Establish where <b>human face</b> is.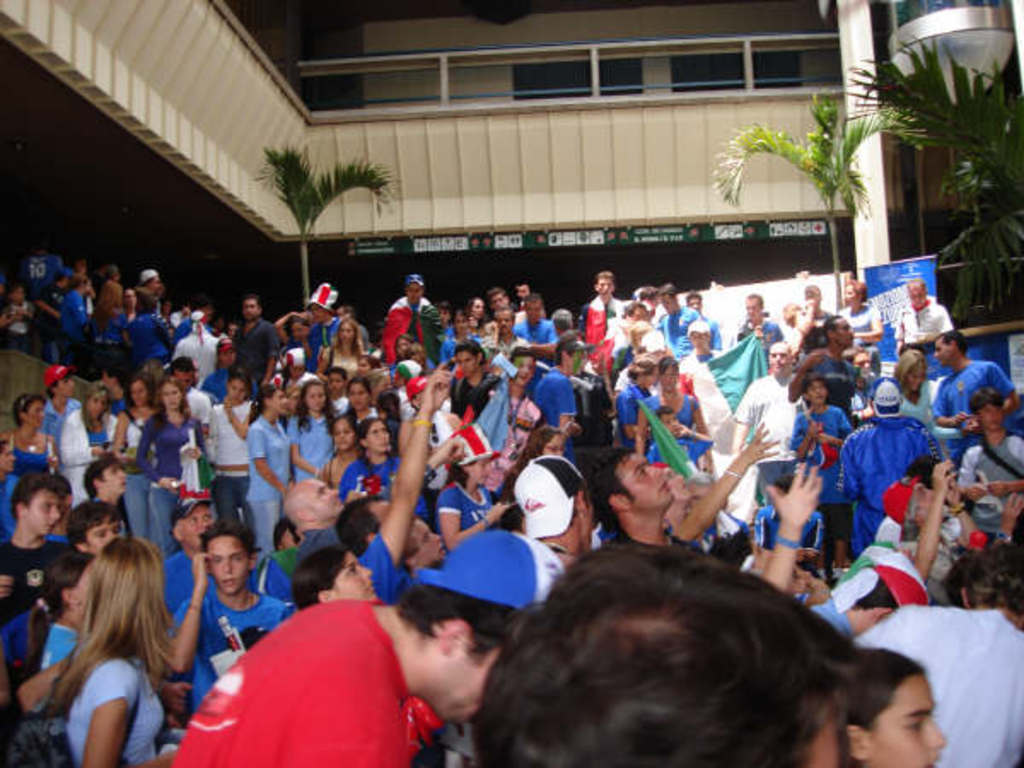
Established at bbox(365, 420, 391, 456).
